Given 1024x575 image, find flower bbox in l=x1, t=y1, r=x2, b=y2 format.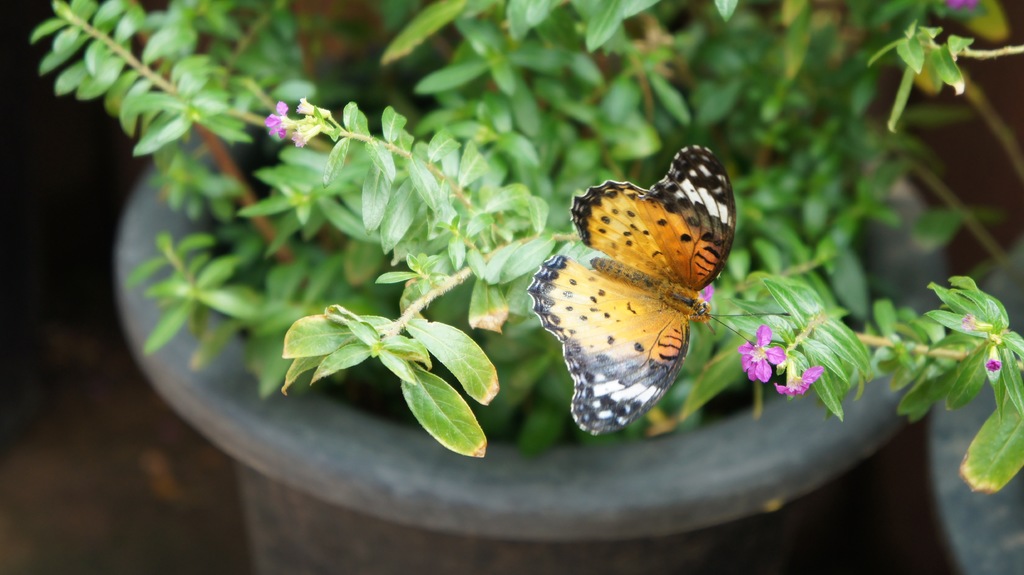
l=269, t=97, r=289, b=140.
